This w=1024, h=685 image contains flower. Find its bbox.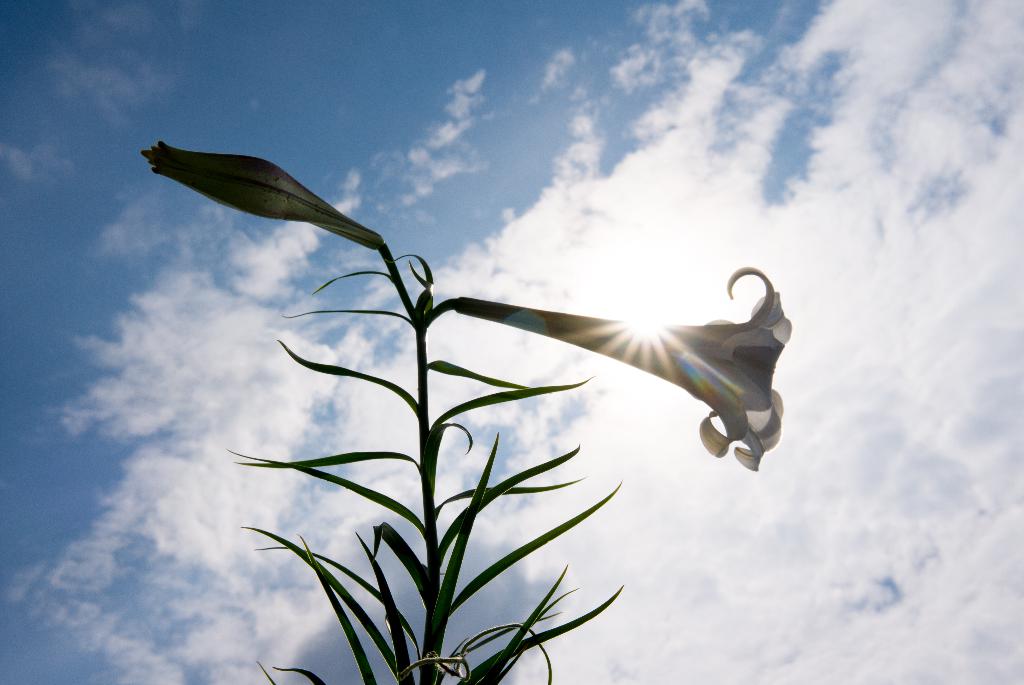
detection(438, 263, 790, 461).
